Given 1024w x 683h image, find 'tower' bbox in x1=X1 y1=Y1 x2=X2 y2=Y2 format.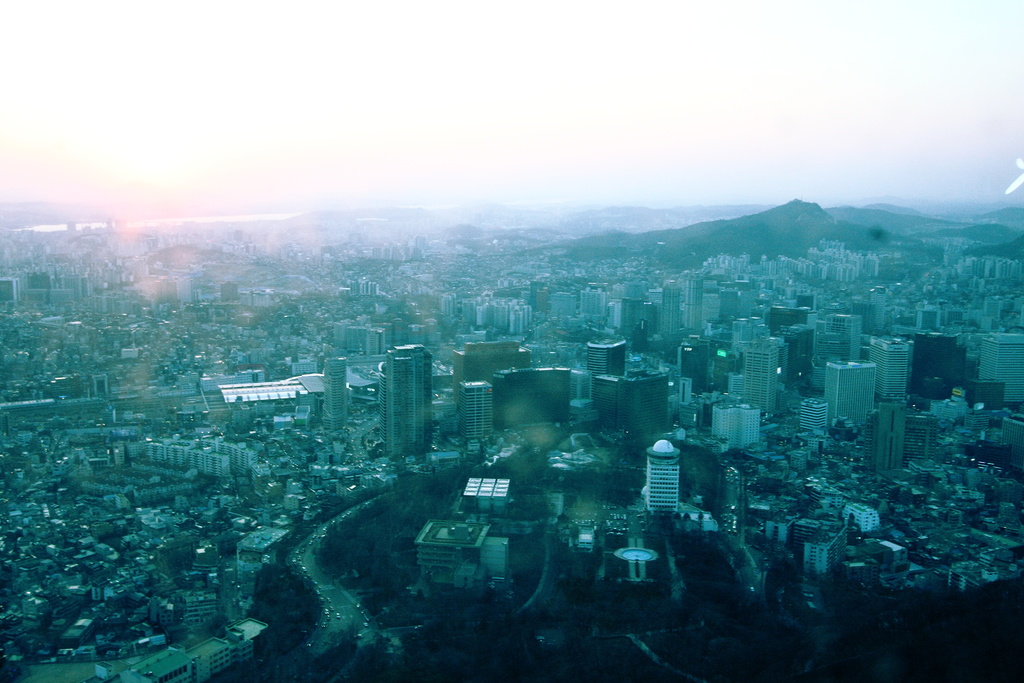
x1=833 y1=364 x2=868 y2=435.
